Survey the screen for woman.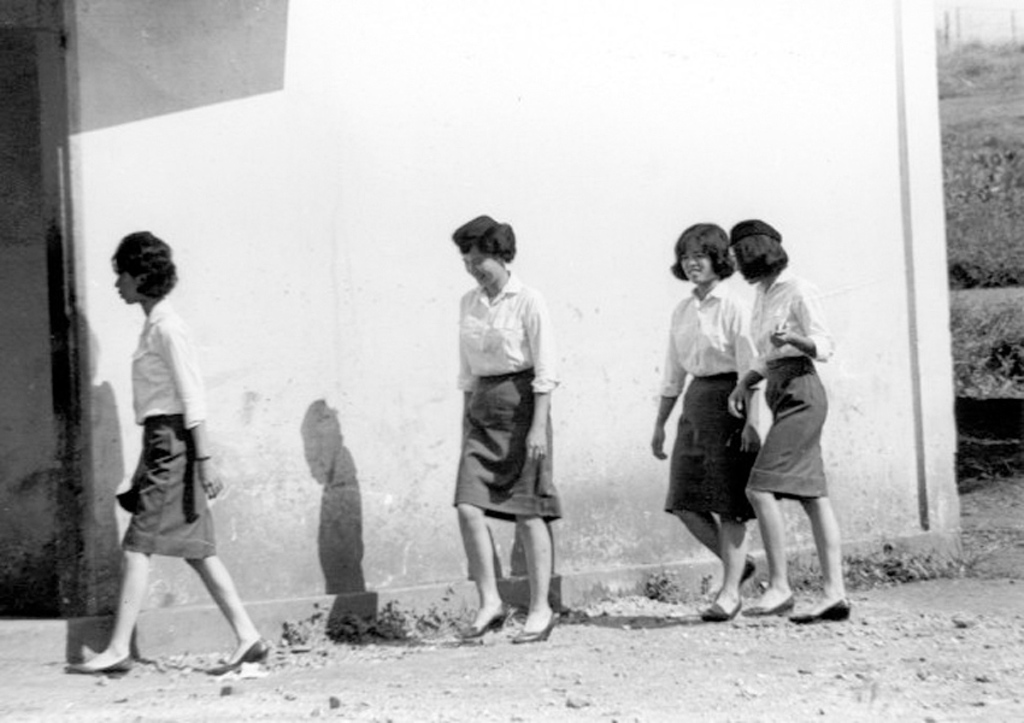
Survey found: rect(651, 214, 767, 610).
